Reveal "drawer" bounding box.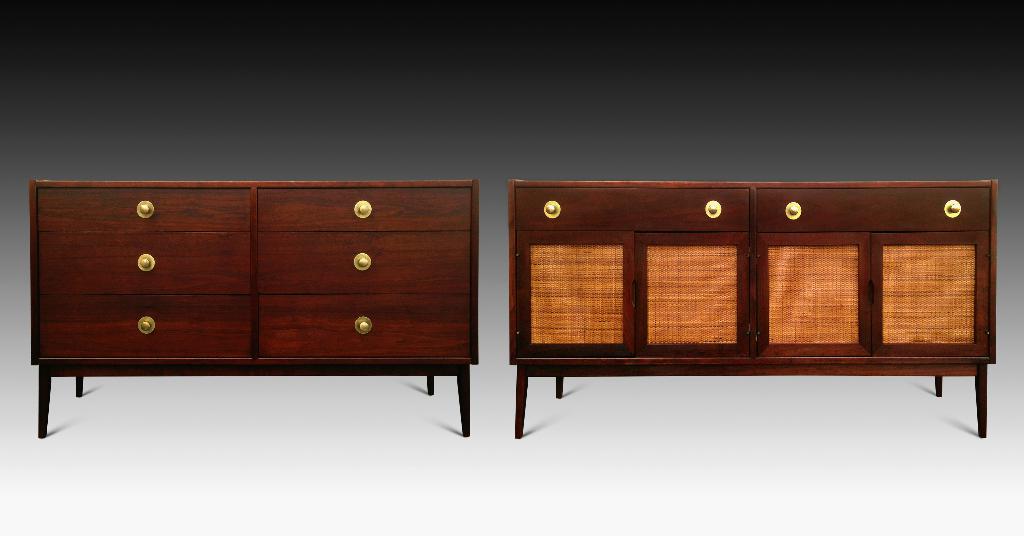
Revealed: x1=515, y1=186, x2=747, y2=231.
